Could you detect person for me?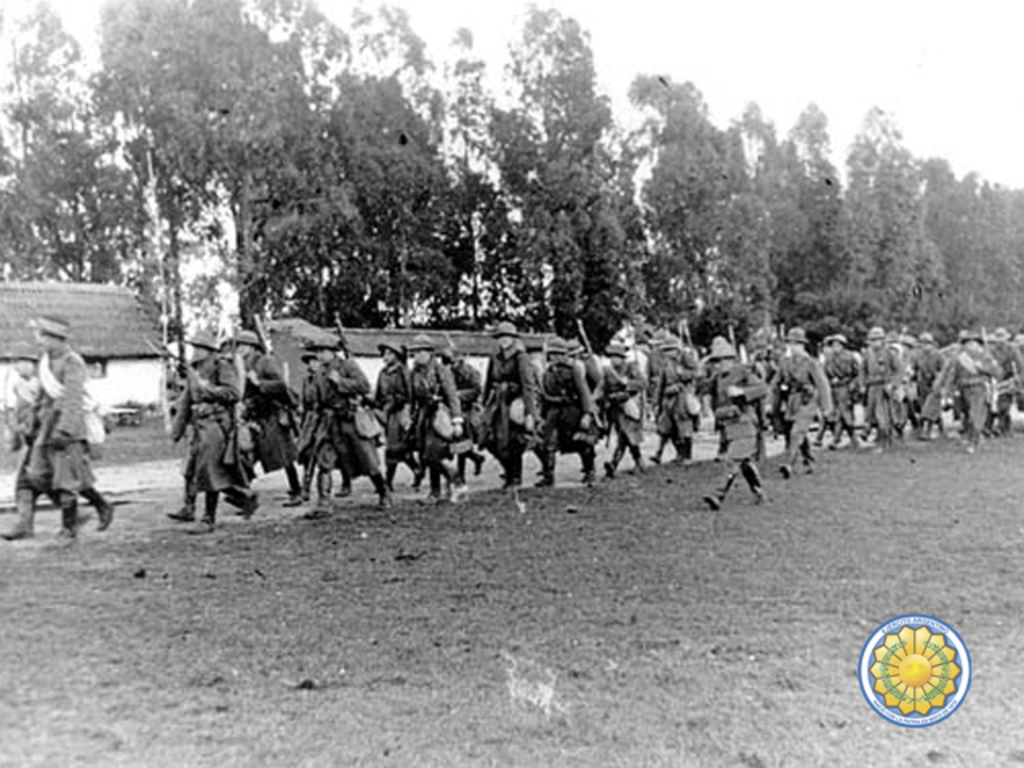
Detection result: l=822, t=334, r=867, b=448.
